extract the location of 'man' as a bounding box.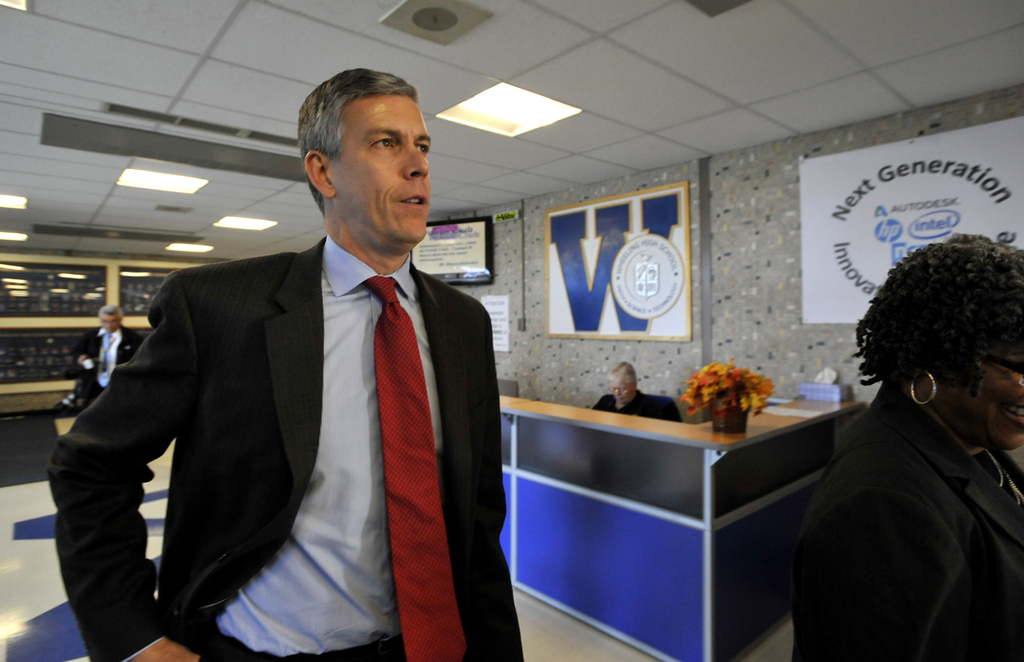
box(75, 304, 141, 407).
